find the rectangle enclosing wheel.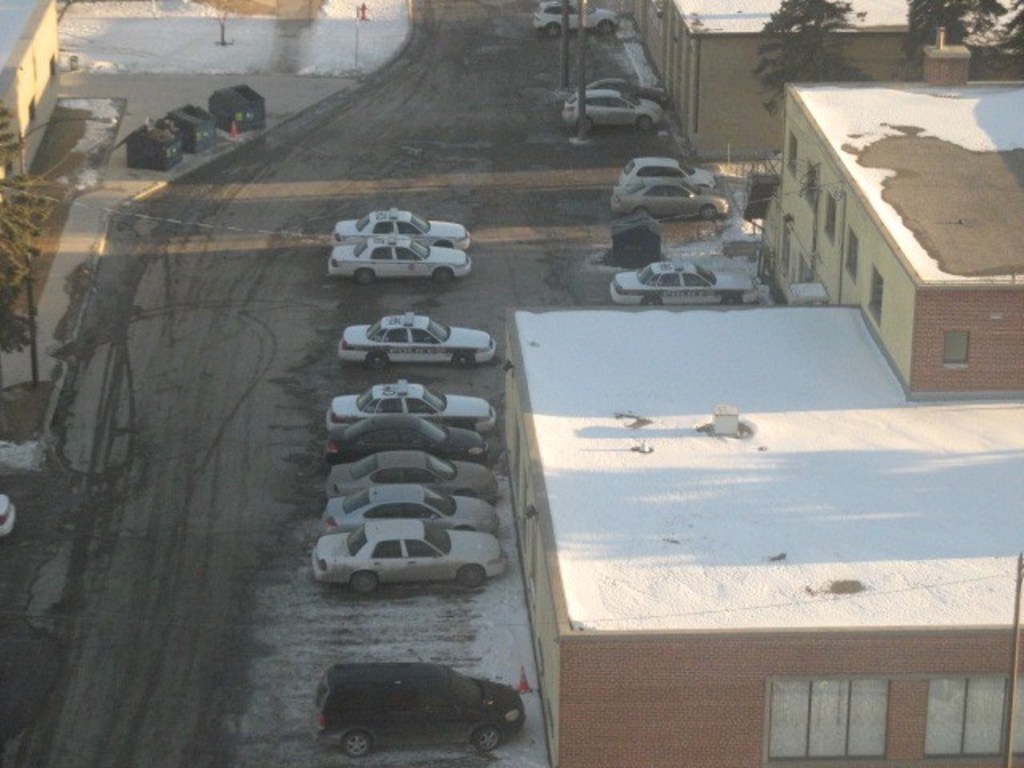
BBox(434, 238, 448, 250).
